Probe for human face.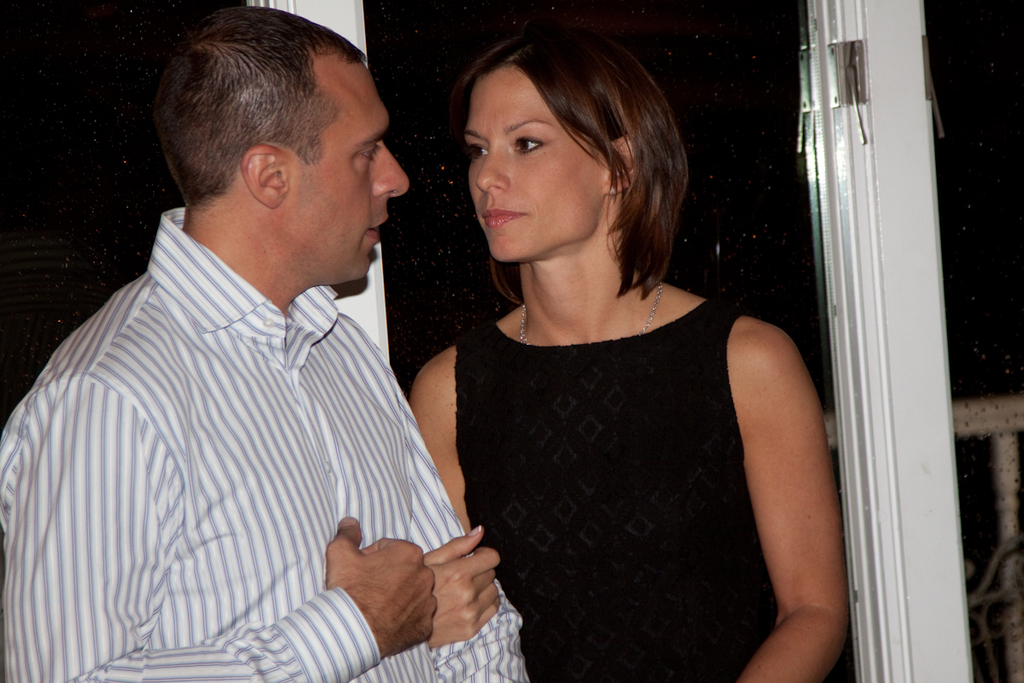
Probe result: x1=288 y1=61 x2=410 y2=281.
